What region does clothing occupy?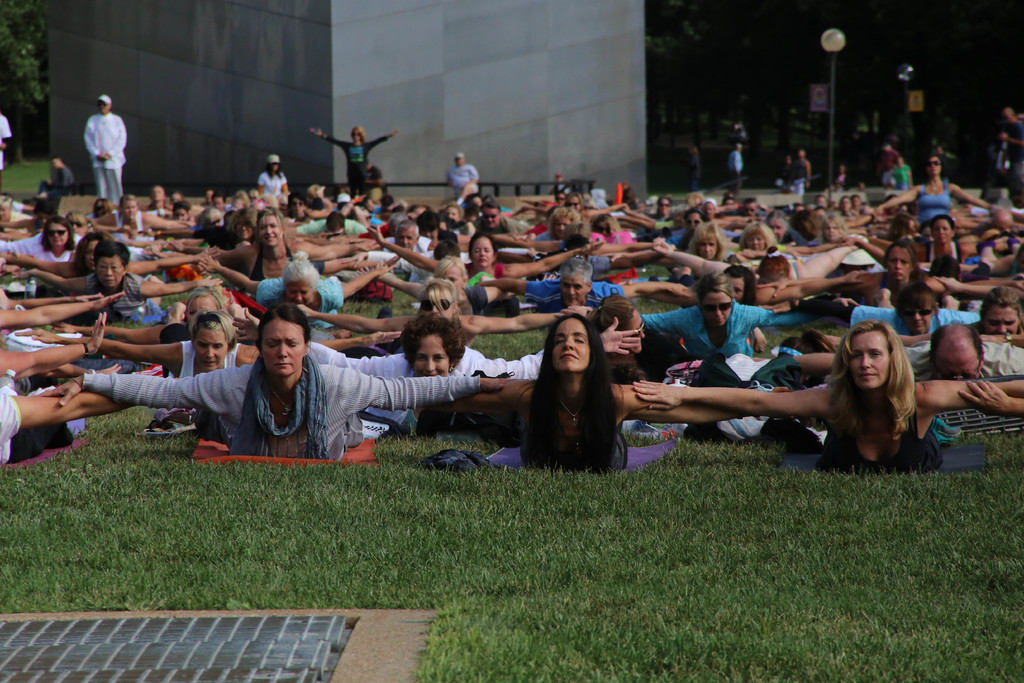
bbox=(3, 393, 77, 465).
